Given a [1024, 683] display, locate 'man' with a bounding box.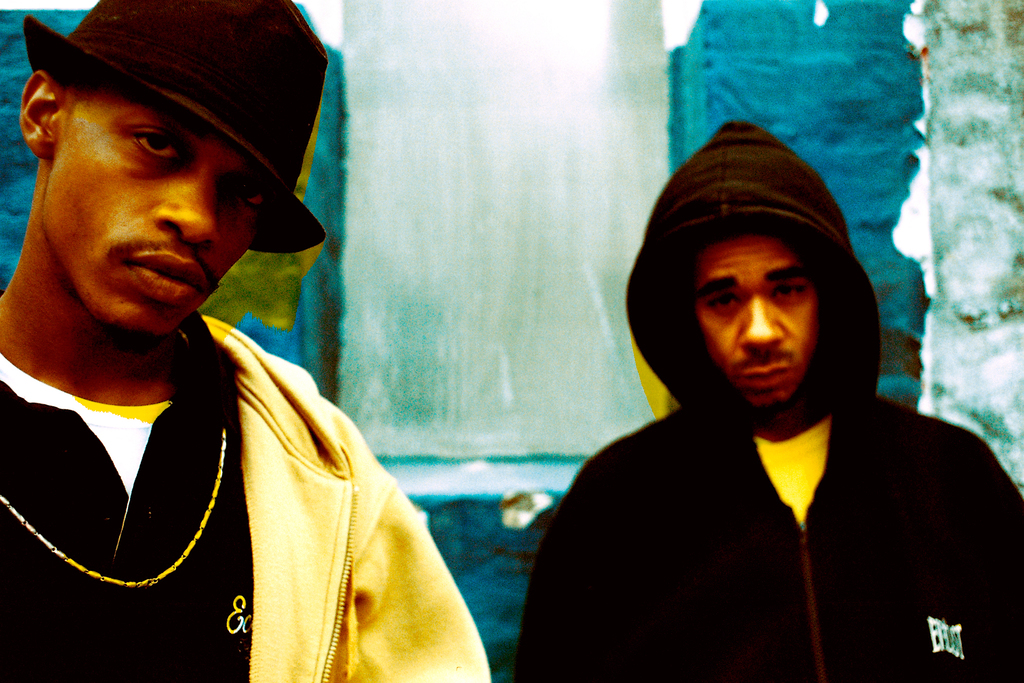
Located: <region>503, 115, 1023, 682</region>.
